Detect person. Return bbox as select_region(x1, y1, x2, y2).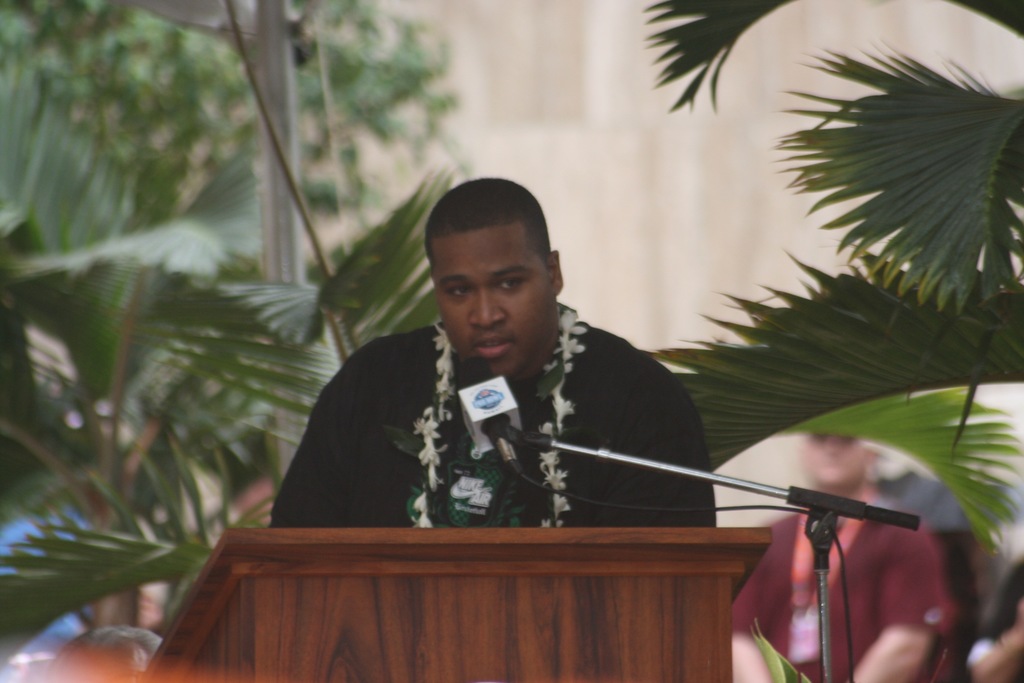
select_region(724, 436, 950, 682).
